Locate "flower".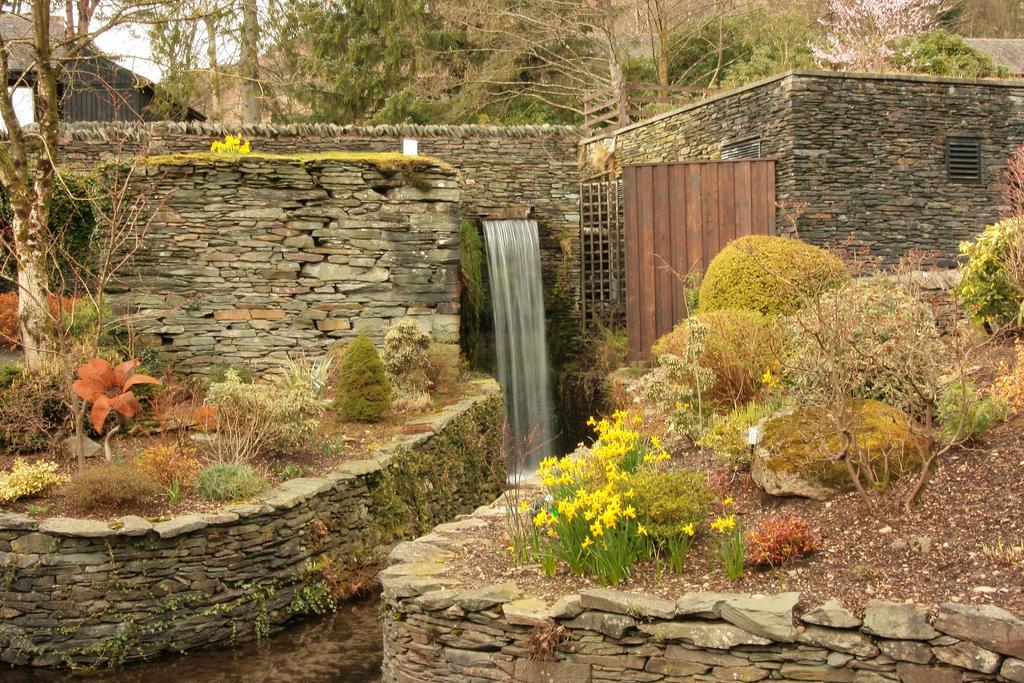
Bounding box: 724,516,739,530.
